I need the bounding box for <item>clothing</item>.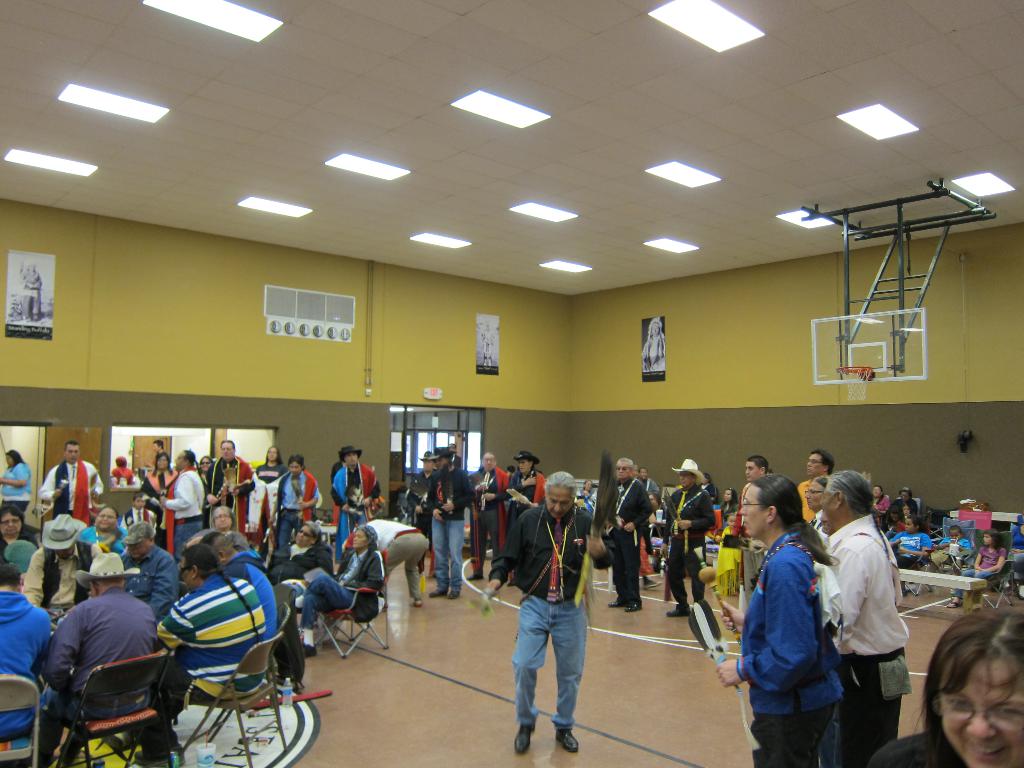
Here it is: {"left": 639, "top": 521, "right": 656, "bottom": 580}.
